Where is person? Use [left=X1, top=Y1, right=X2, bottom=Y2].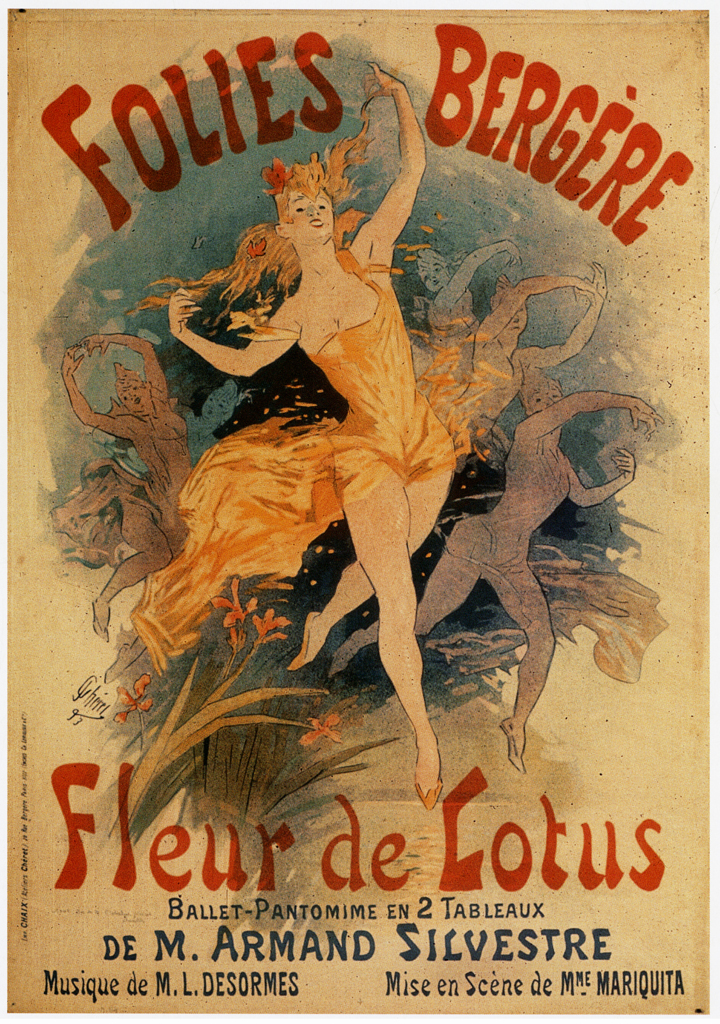
[left=45, top=455, right=182, bottom=683].
